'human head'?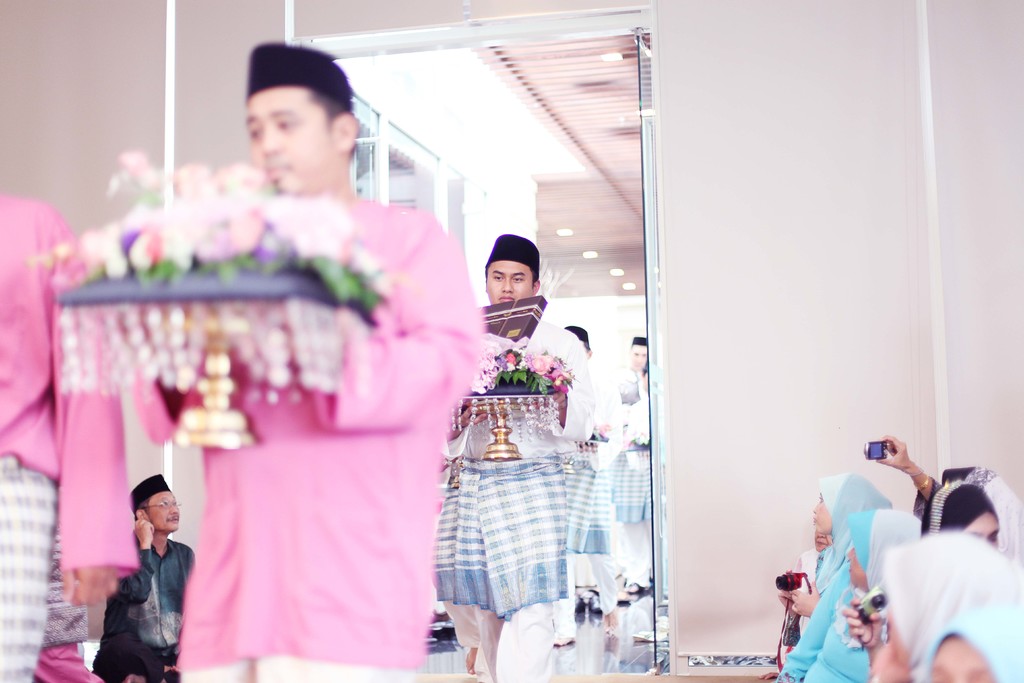
(x1=945, y1=469, x2=1018, y2=542)
